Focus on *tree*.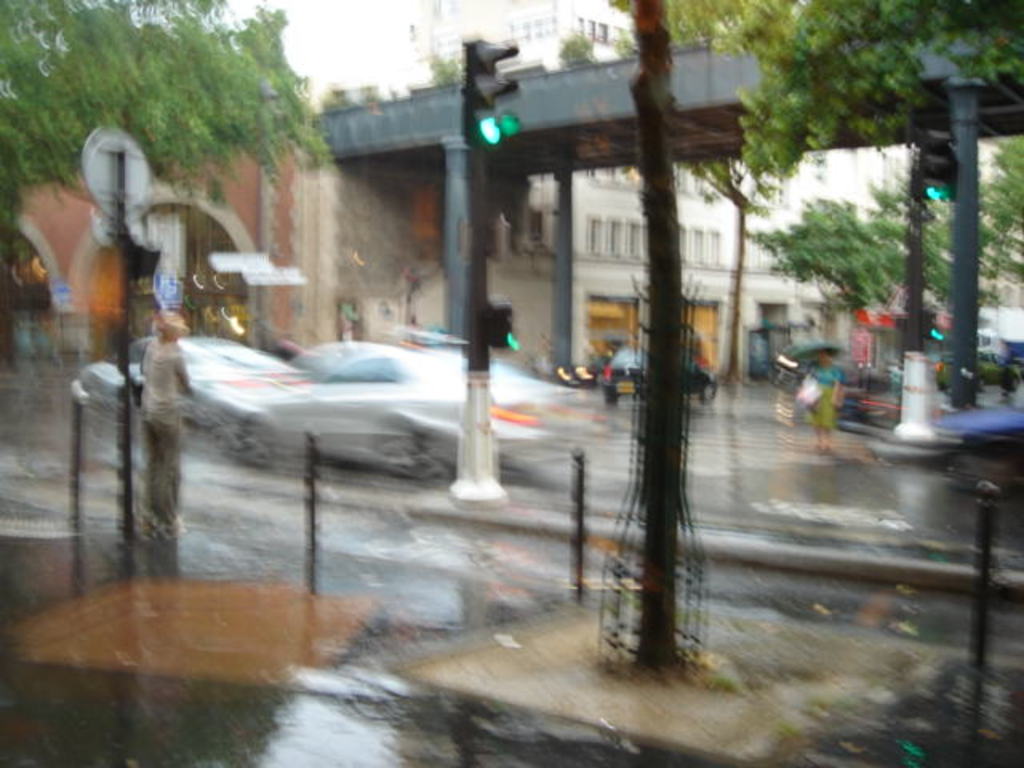
Focused at region(0, 3, 333, 219).
